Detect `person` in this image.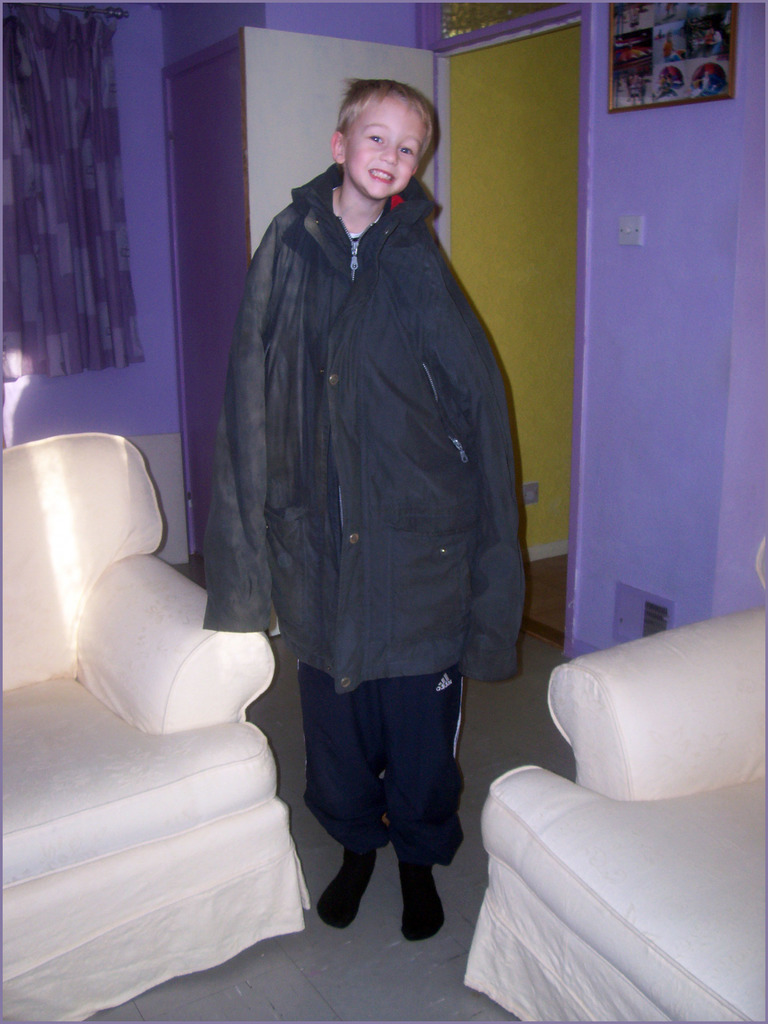
Detection: {"left": 191, "top": 44, "right": 520, "bottom": 975}.
